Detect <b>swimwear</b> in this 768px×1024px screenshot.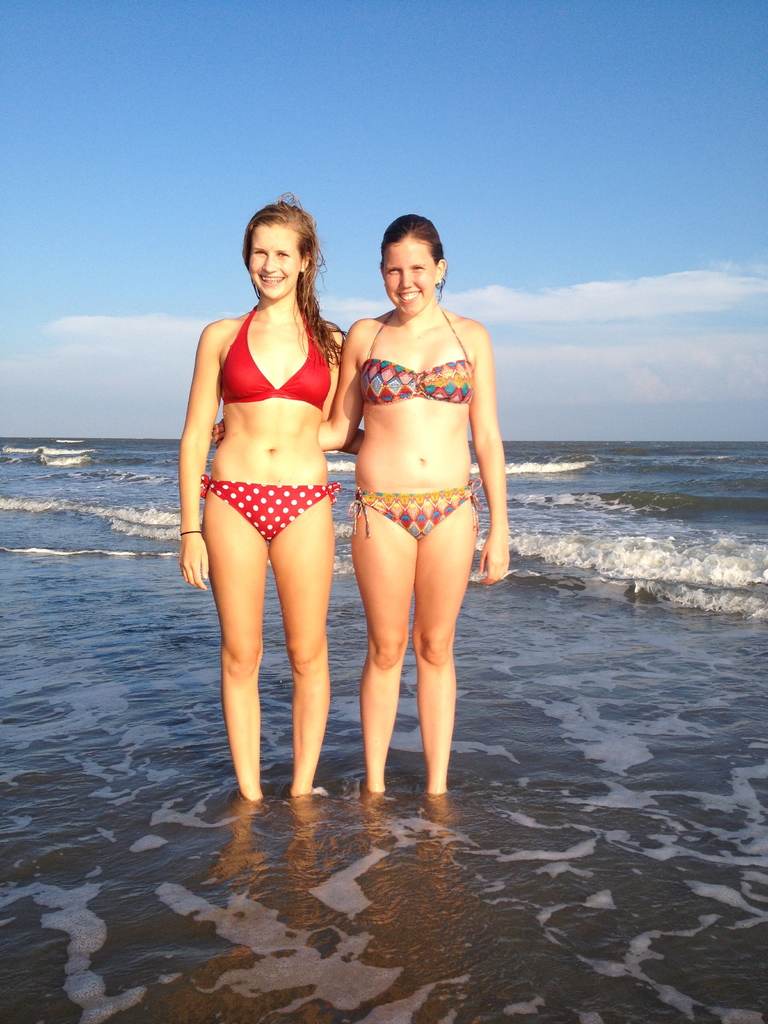
Detection: (left=203, top=474, right=336, bottom=543).
